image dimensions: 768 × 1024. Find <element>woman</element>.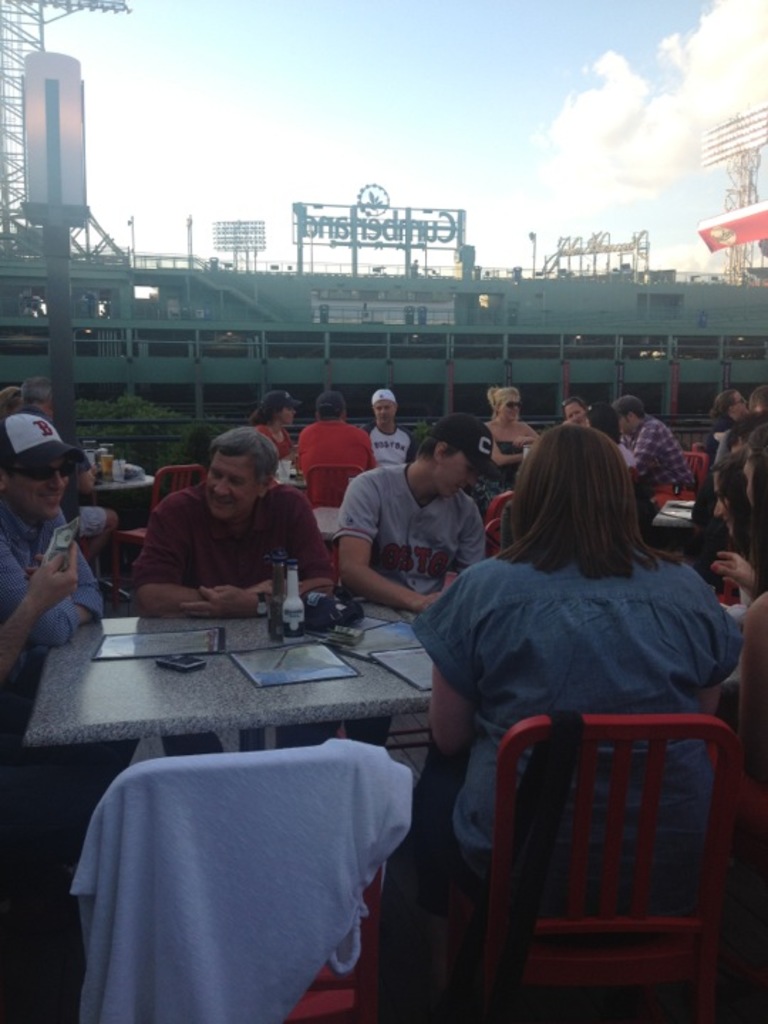
<region>425, 390, 735, 1000</region>.
